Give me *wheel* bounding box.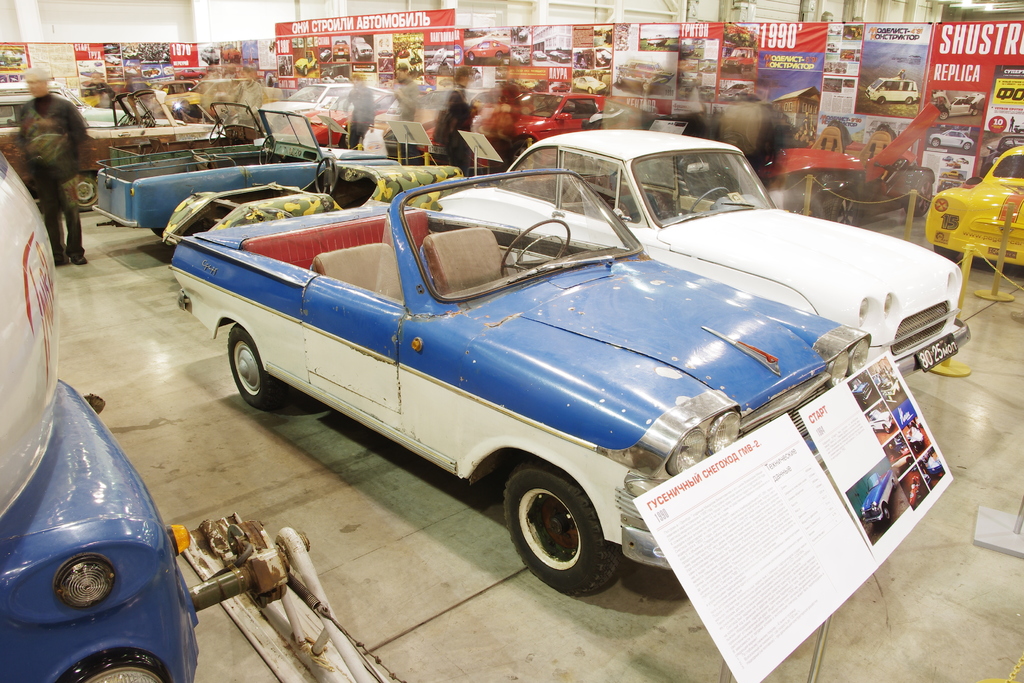
[x1=227, y1=54, x2=232, y2=61].
